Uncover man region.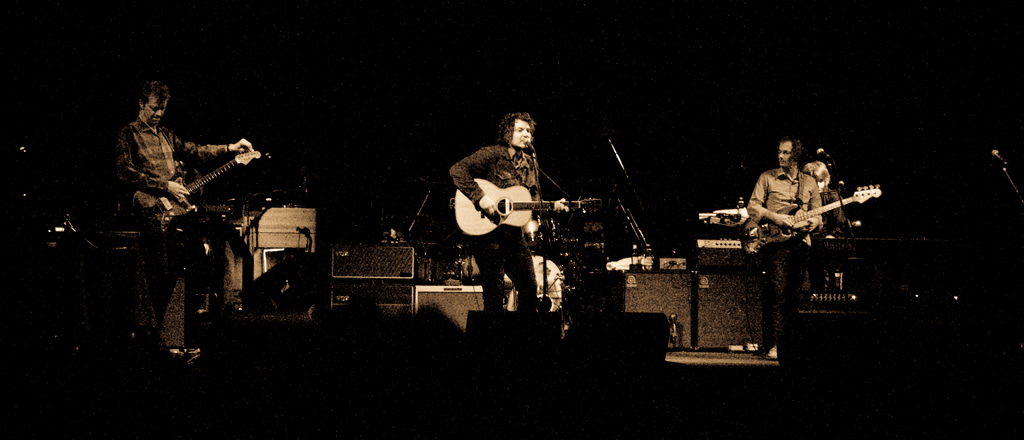
Uncovered: BBox(448, 115, 573, 317).
